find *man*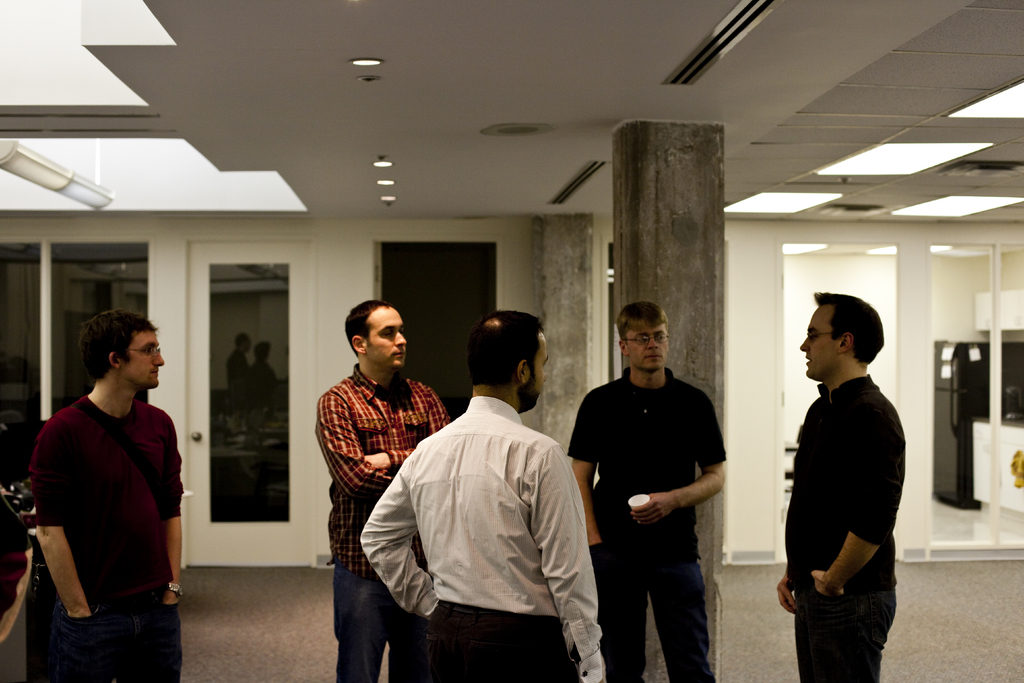
36 308 182 682
